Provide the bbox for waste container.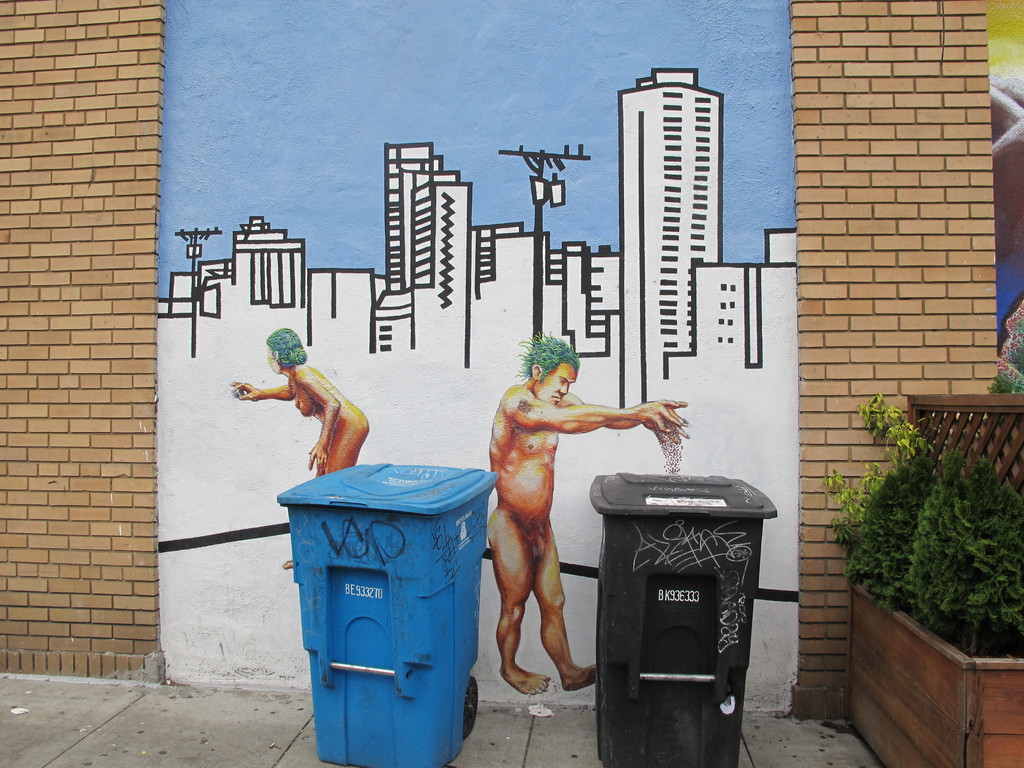
[276,458,509,767].
